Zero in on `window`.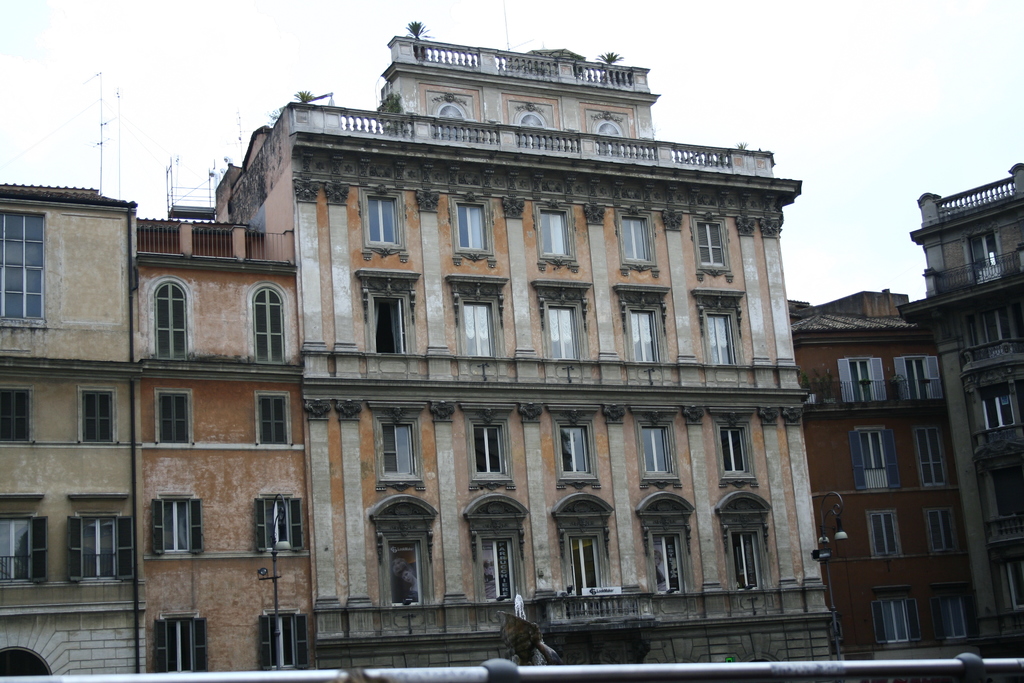
Zeroed in: [962,300,1012,357].
